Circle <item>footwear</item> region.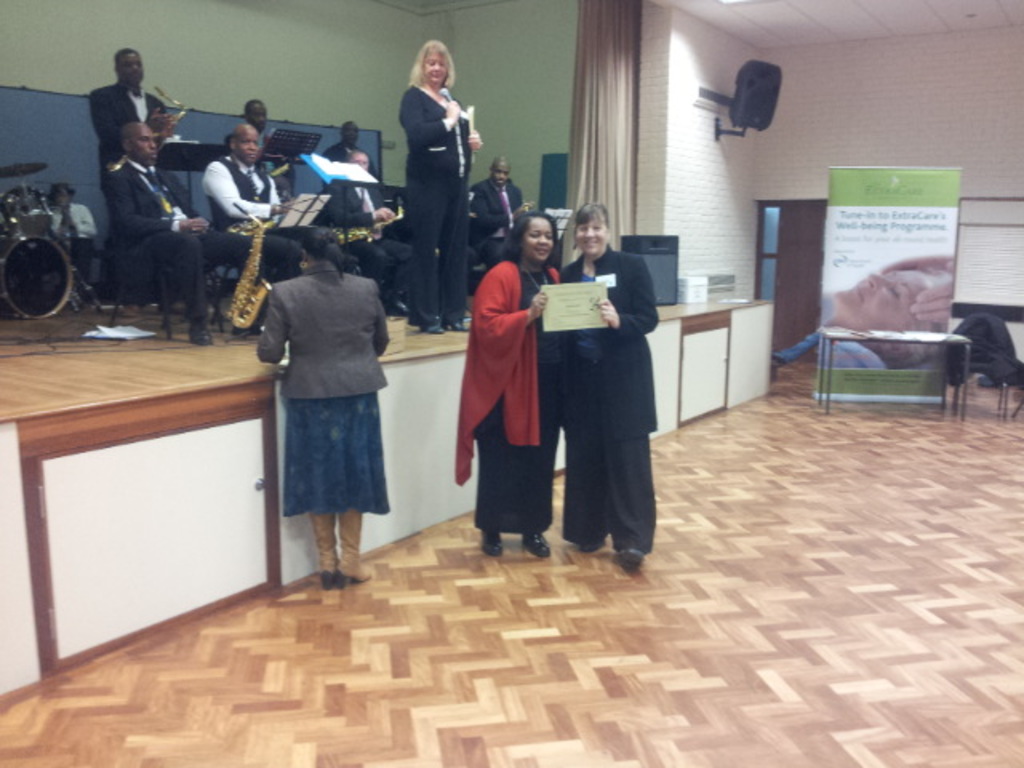
Region: {"x1": 525, "y1": 531, "x2": 552, "y2": 555}.
